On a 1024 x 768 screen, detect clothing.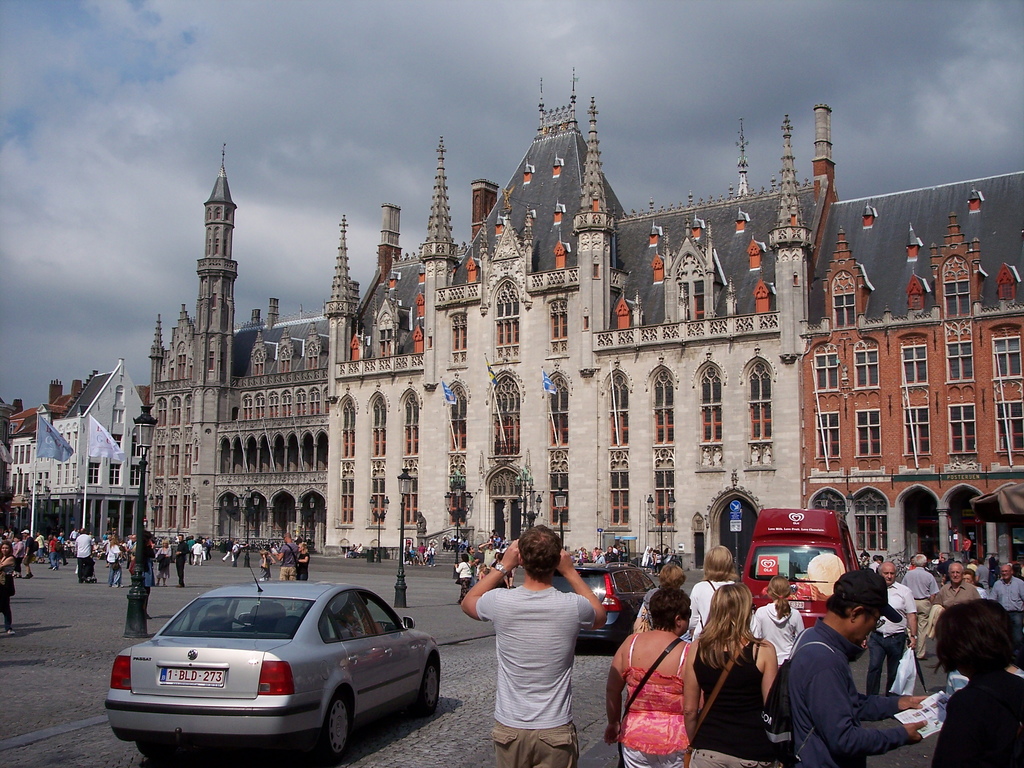
locate(126, 541, 160, 590).
